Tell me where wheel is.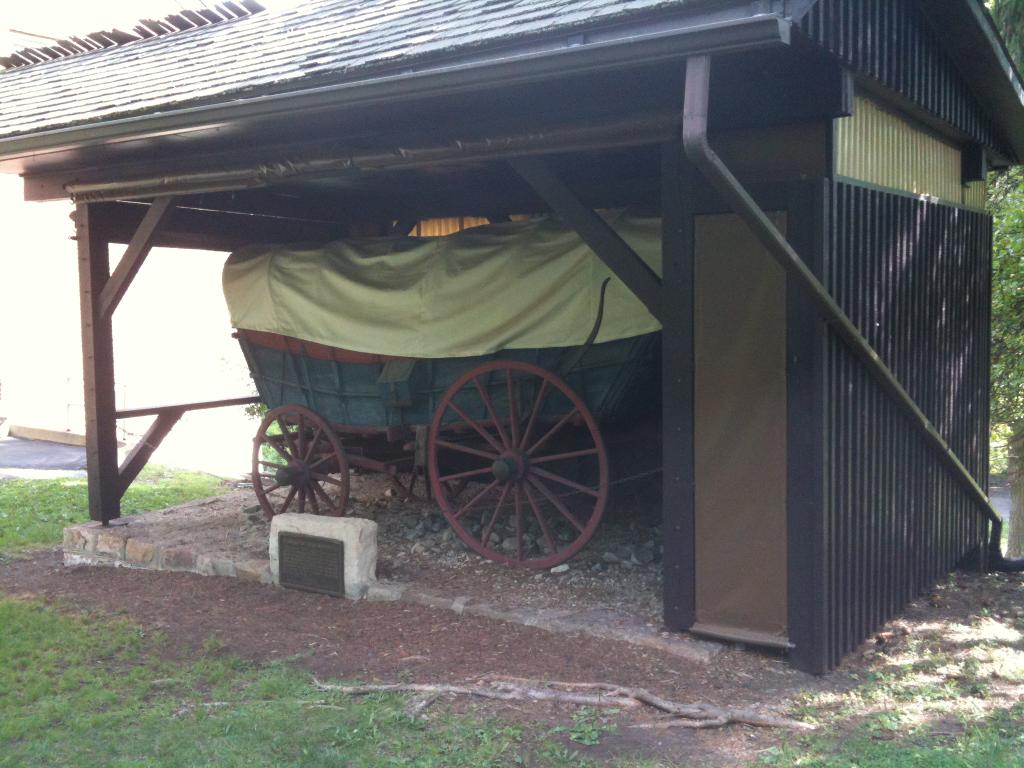
wheel is at [x1=555, y1=431, x2=664, y2=531].
